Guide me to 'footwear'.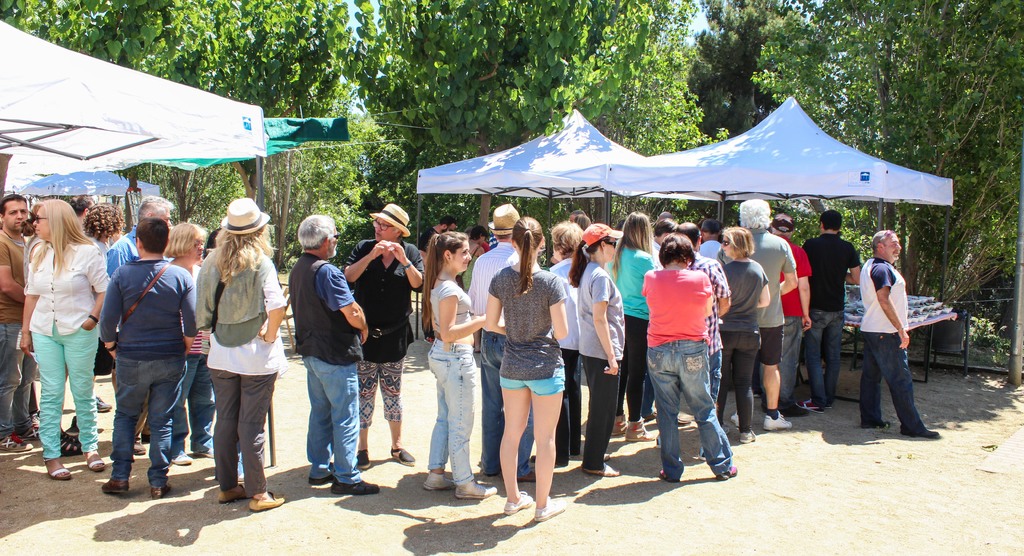
Guidance: crop(218, 482, 255, 500).
